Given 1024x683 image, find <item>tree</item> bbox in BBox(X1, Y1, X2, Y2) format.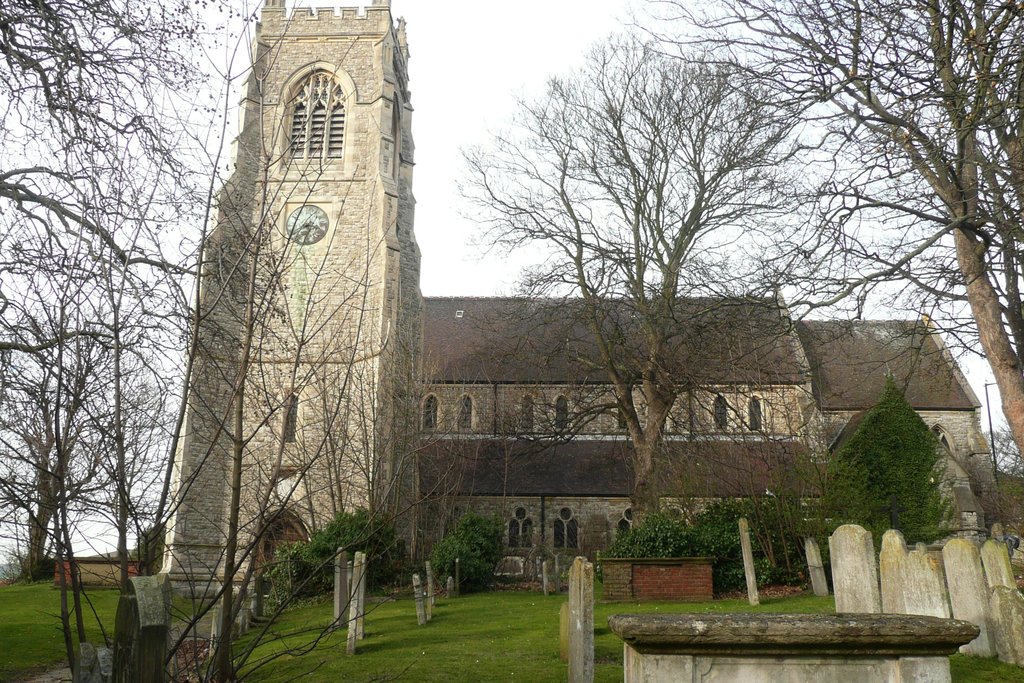
BBox(0, 299, 177, 582).
